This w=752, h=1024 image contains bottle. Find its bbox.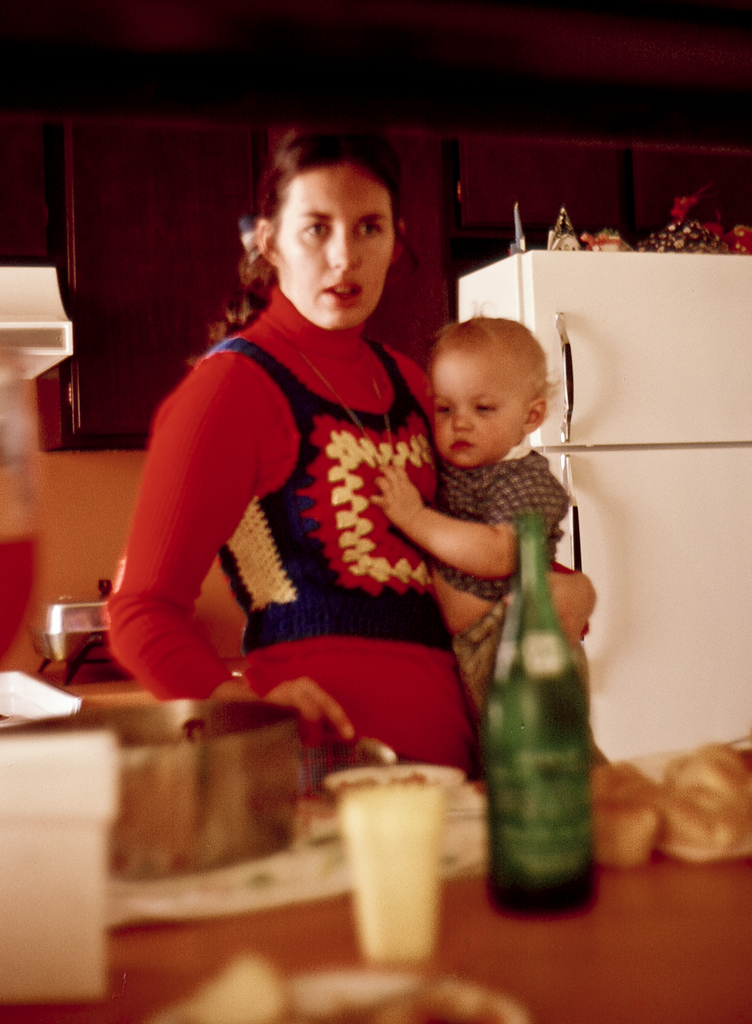
[466, 482, 602, 906].
